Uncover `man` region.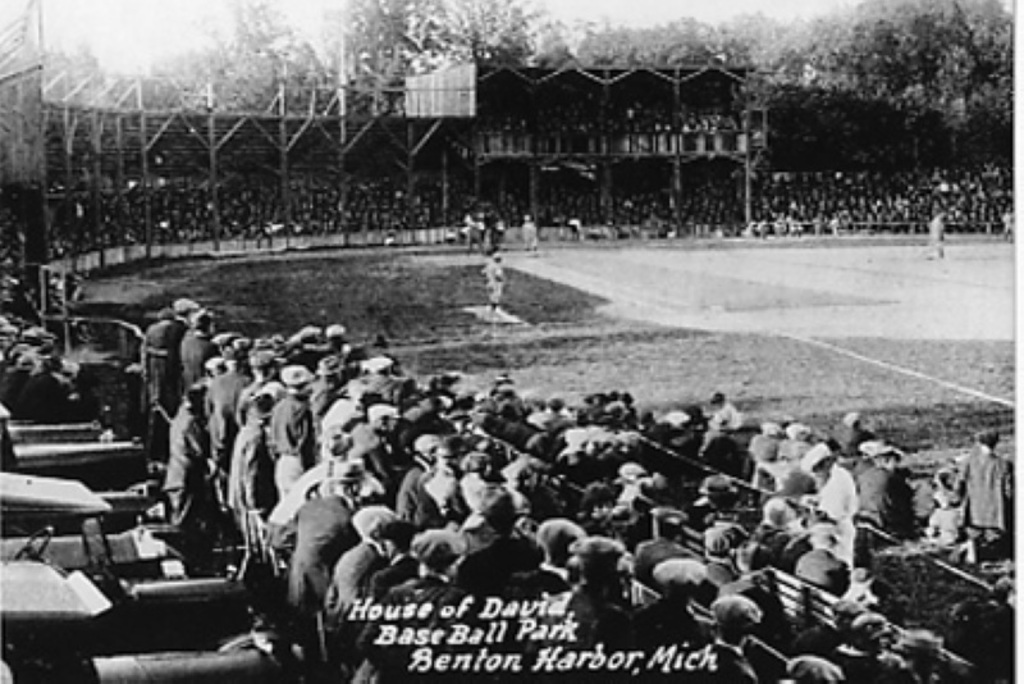
Uncovered: detection(283, 456, 360, 617).
